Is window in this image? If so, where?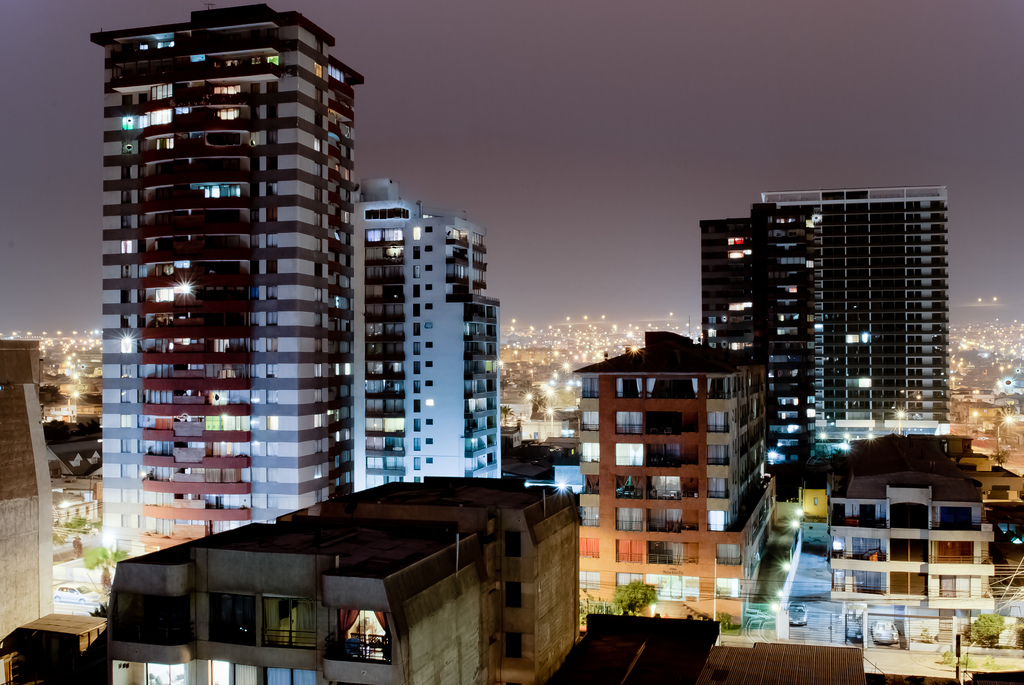
Yes, at (left=890, top=542, right=925, bottom=560).
